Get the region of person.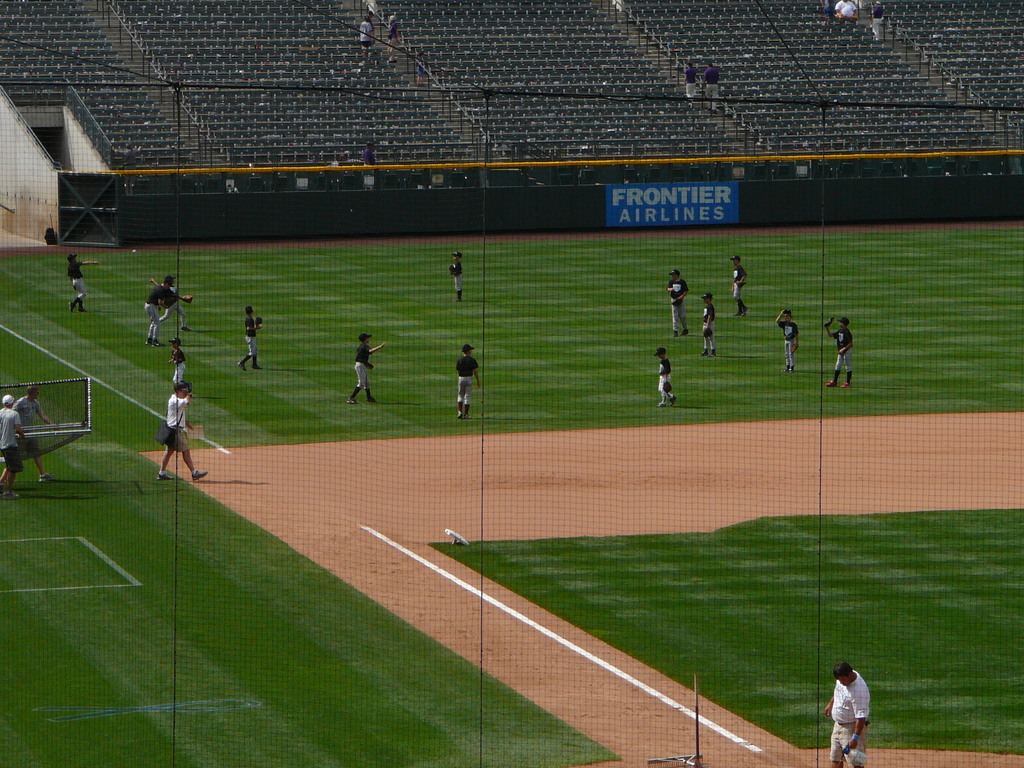
<region>834, 0, 856, 23</region>.
